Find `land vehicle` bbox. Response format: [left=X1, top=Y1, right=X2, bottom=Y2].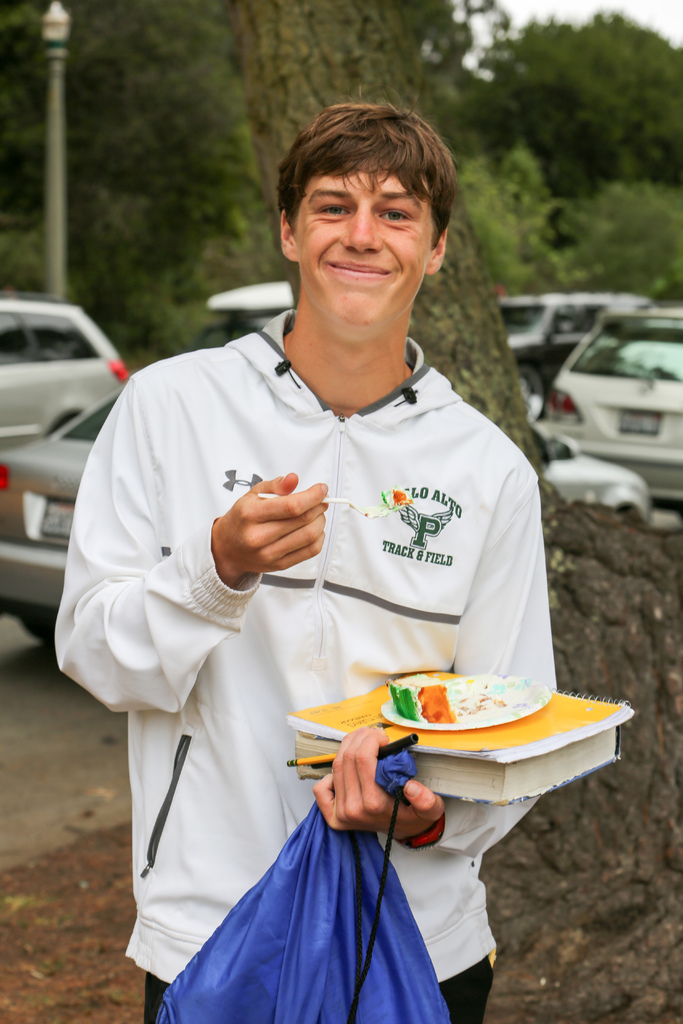
[left=0, top=299, right=125, bottom=454].
